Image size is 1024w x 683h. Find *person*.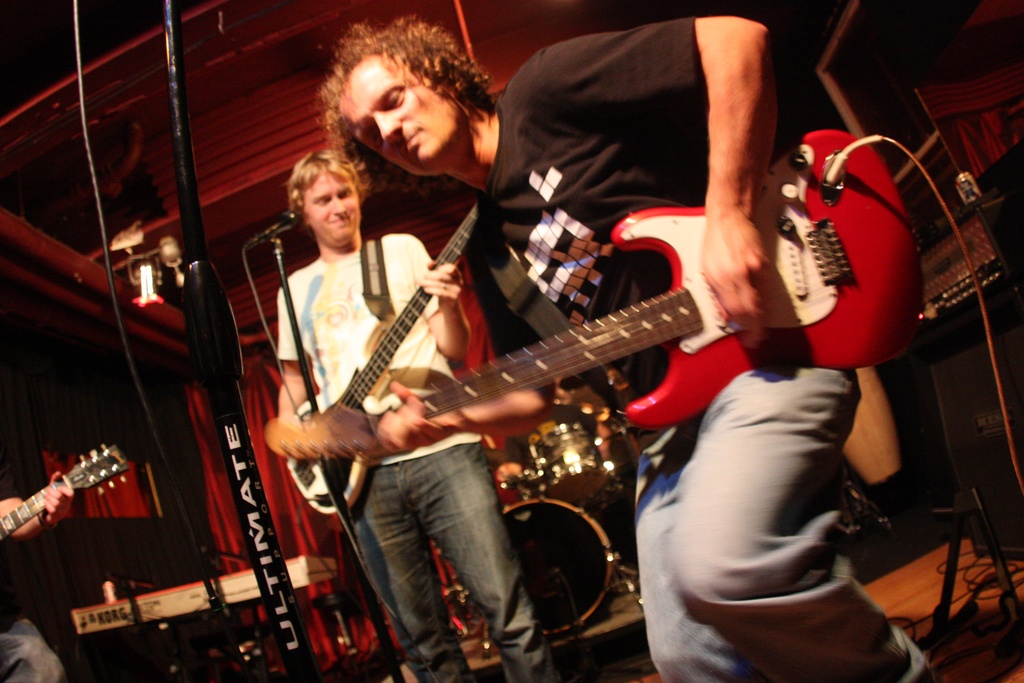
321/14/936/682.
